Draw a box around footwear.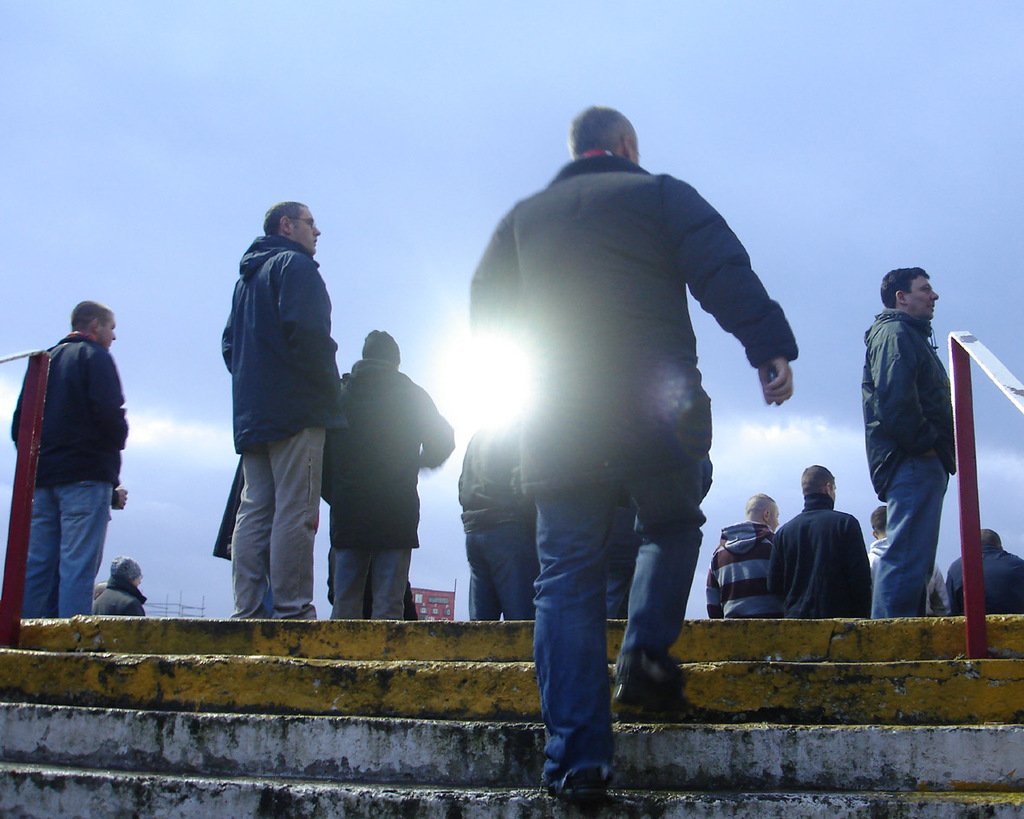
left=560, top=773, right=610, bottom=808.
